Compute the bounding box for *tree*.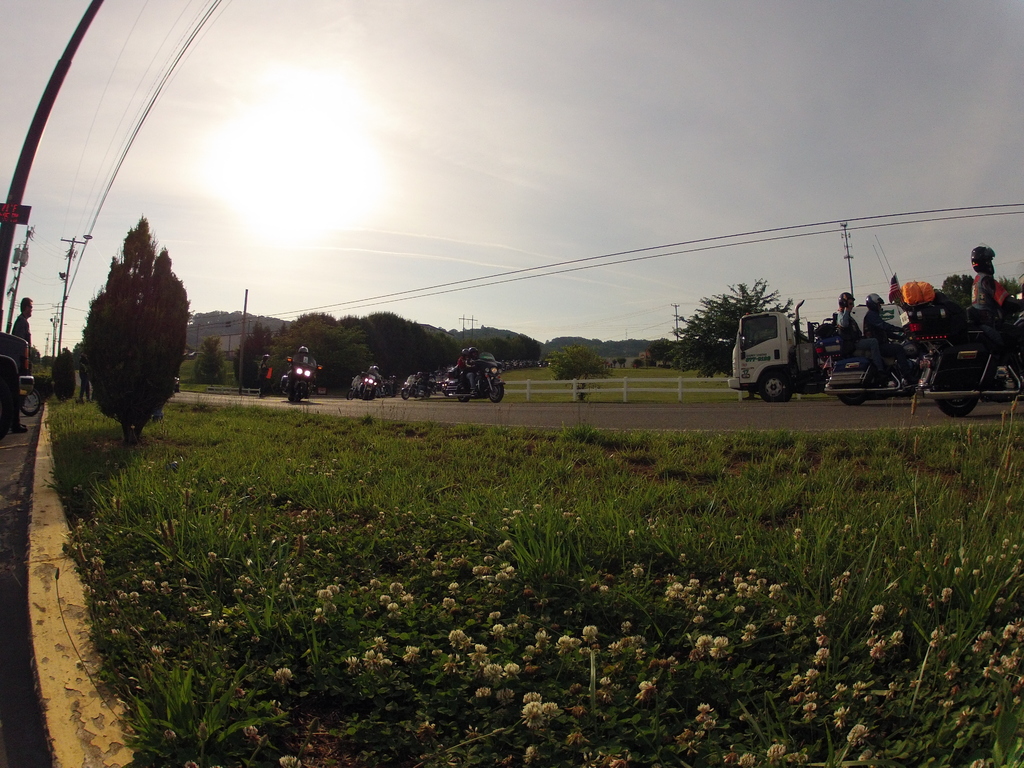
227,323,272,393.
